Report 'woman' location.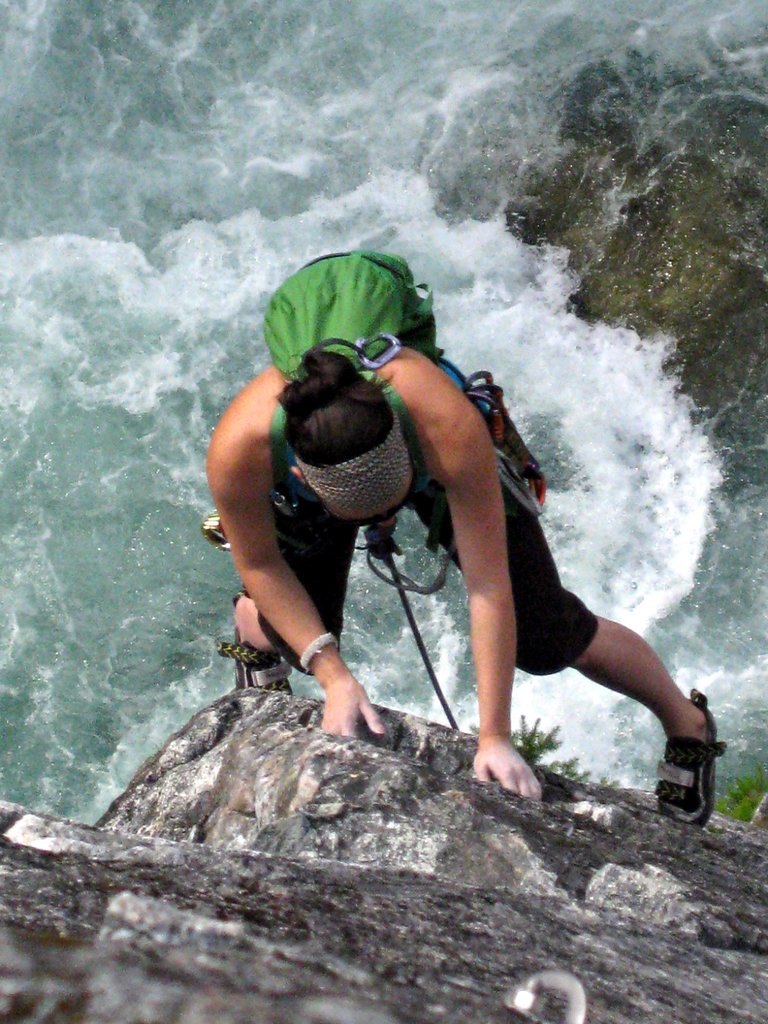
Report: [175, 230, 677, 833].
